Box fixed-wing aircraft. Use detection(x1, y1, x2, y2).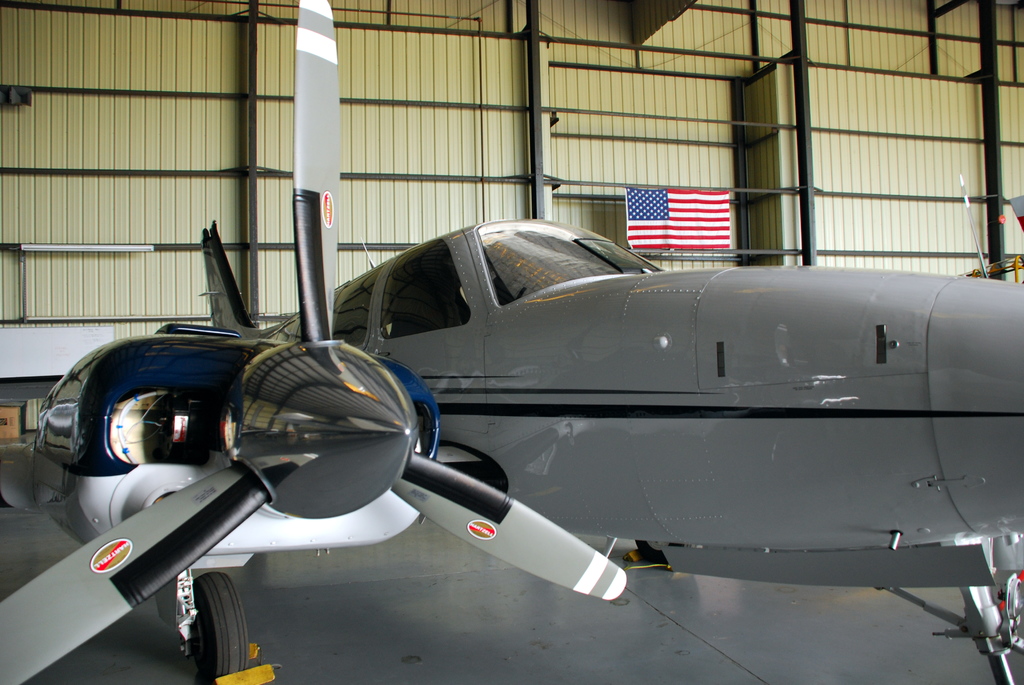
detection(0, 0, 1023, 684).
